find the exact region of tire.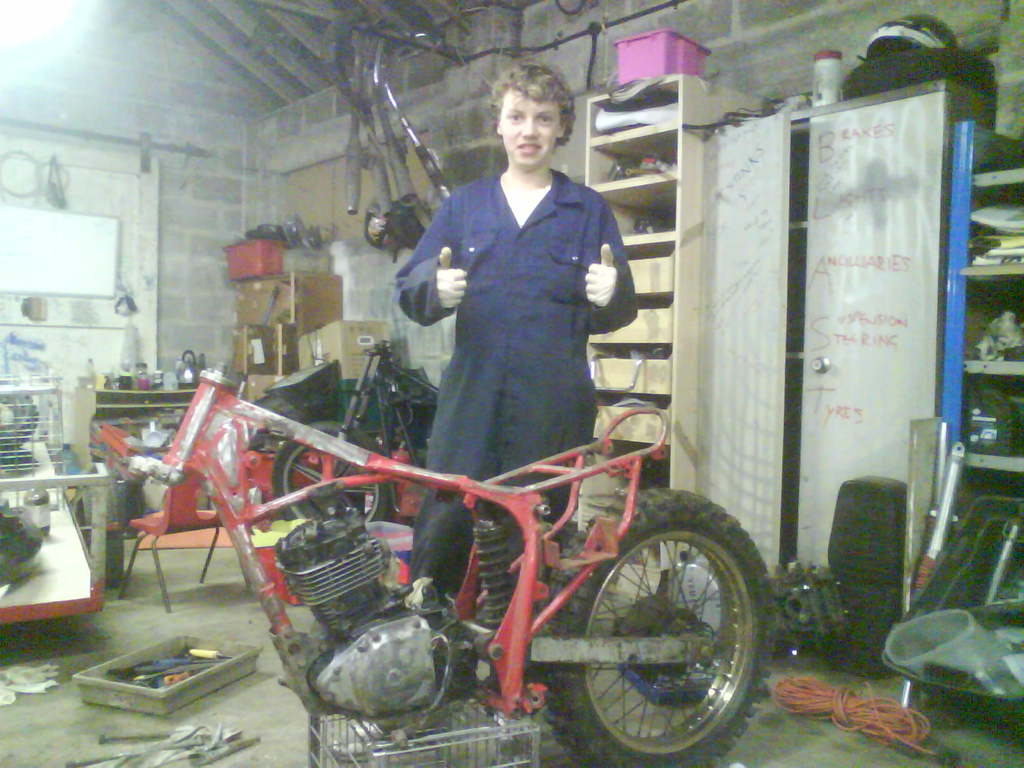
Exact region: Rect(272, 422, 390, 530).
